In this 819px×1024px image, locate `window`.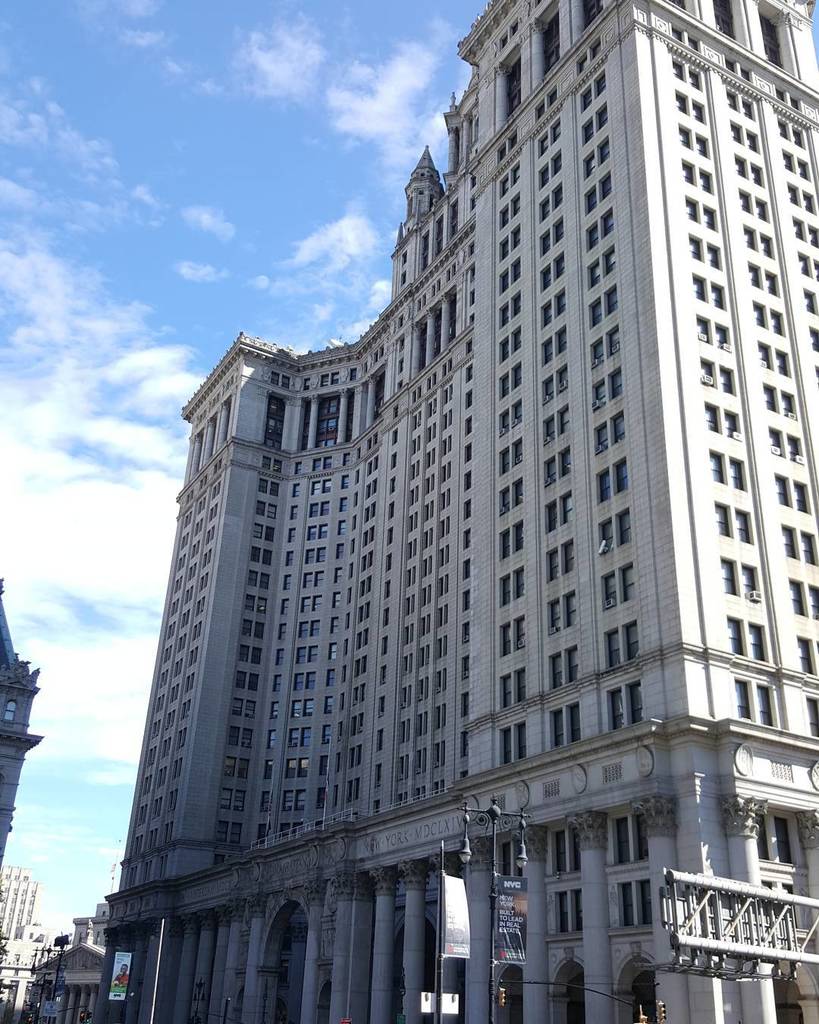
Bounding box: BBox(546, 592, 573, 634).
